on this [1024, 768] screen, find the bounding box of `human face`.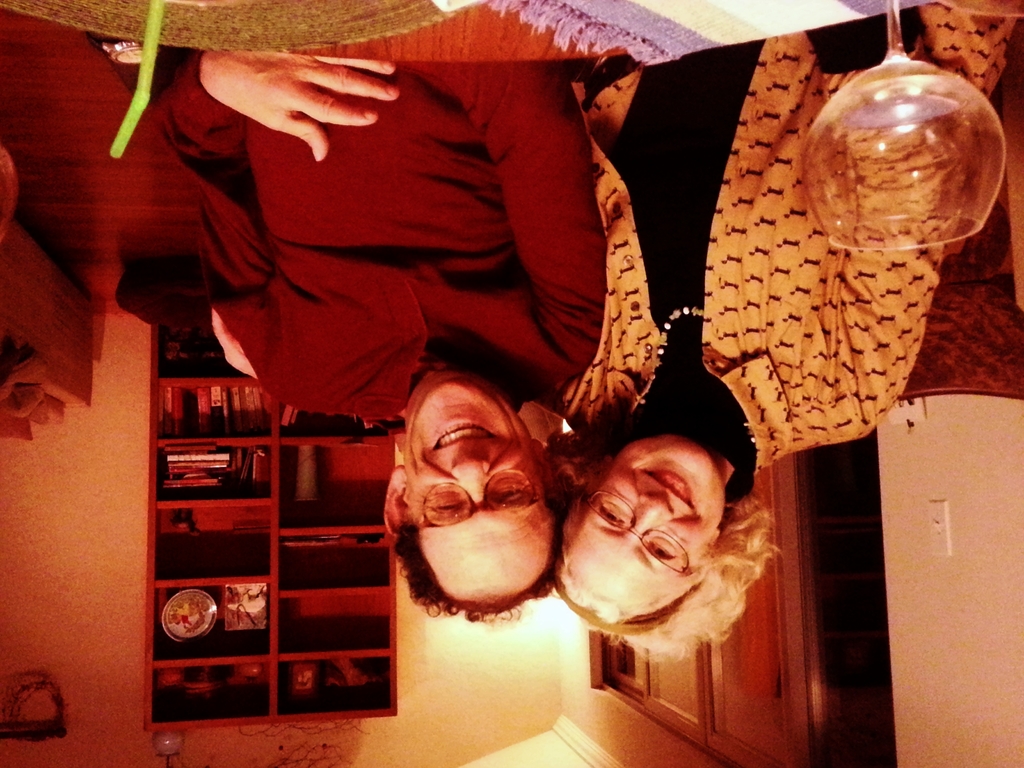
Bounding box: bbox(563, 433, 726, 622).
